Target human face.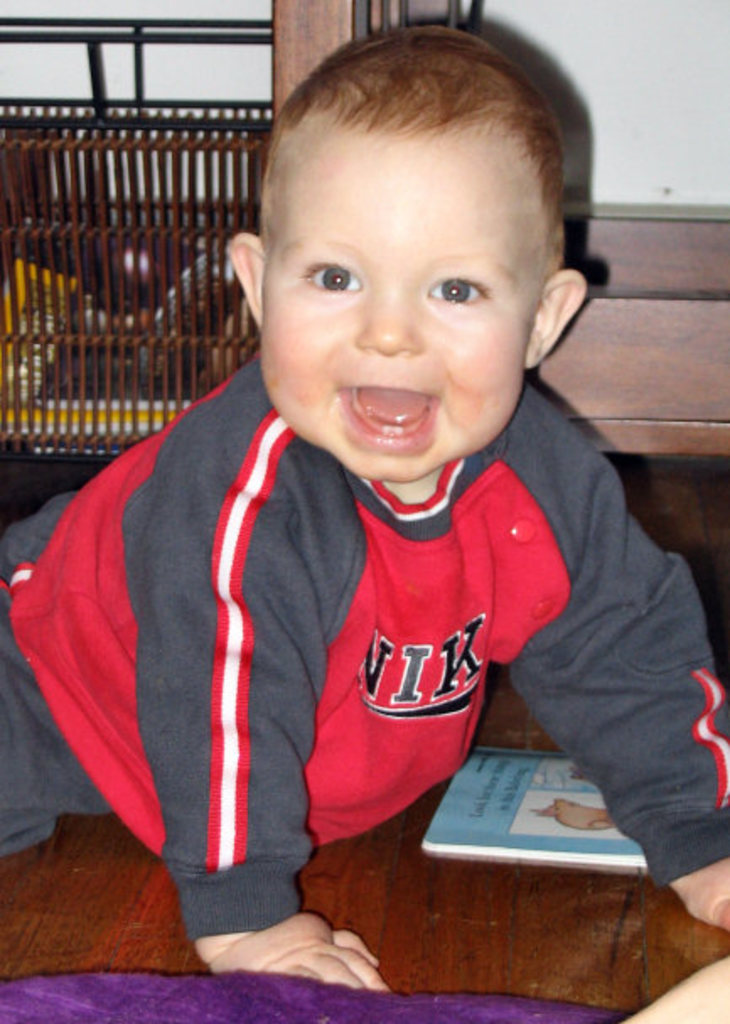
Target region: bbox=(258, 133, 531, 482).
